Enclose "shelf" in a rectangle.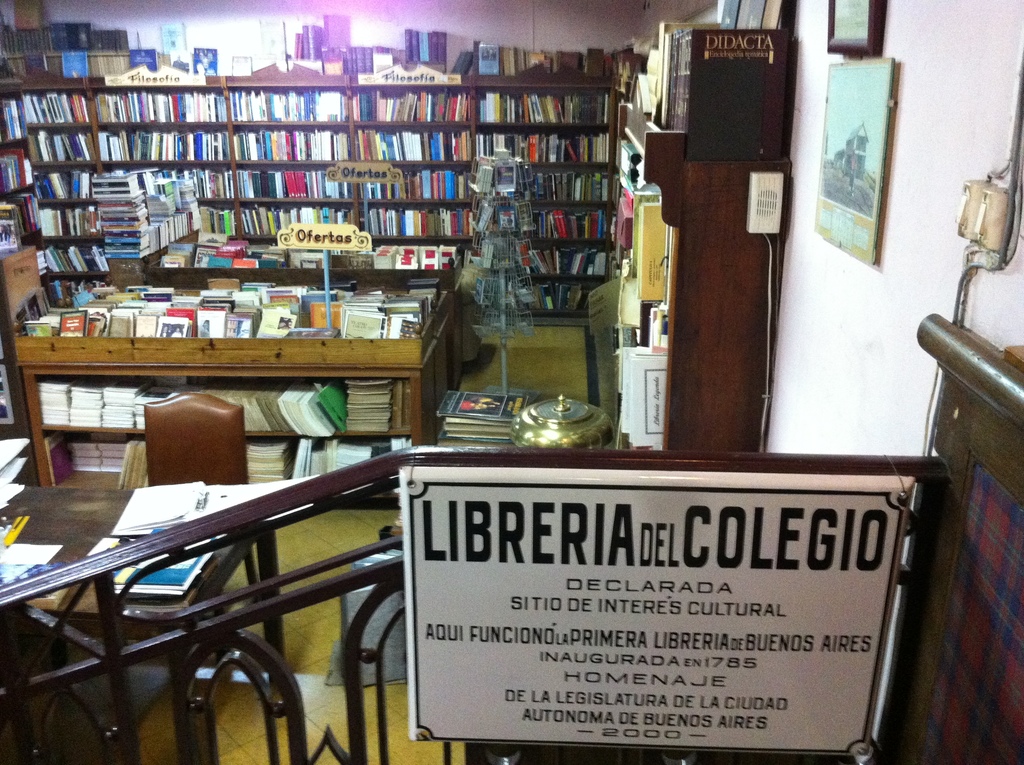
x1=353, y1=125, x2=473, y2=162.
